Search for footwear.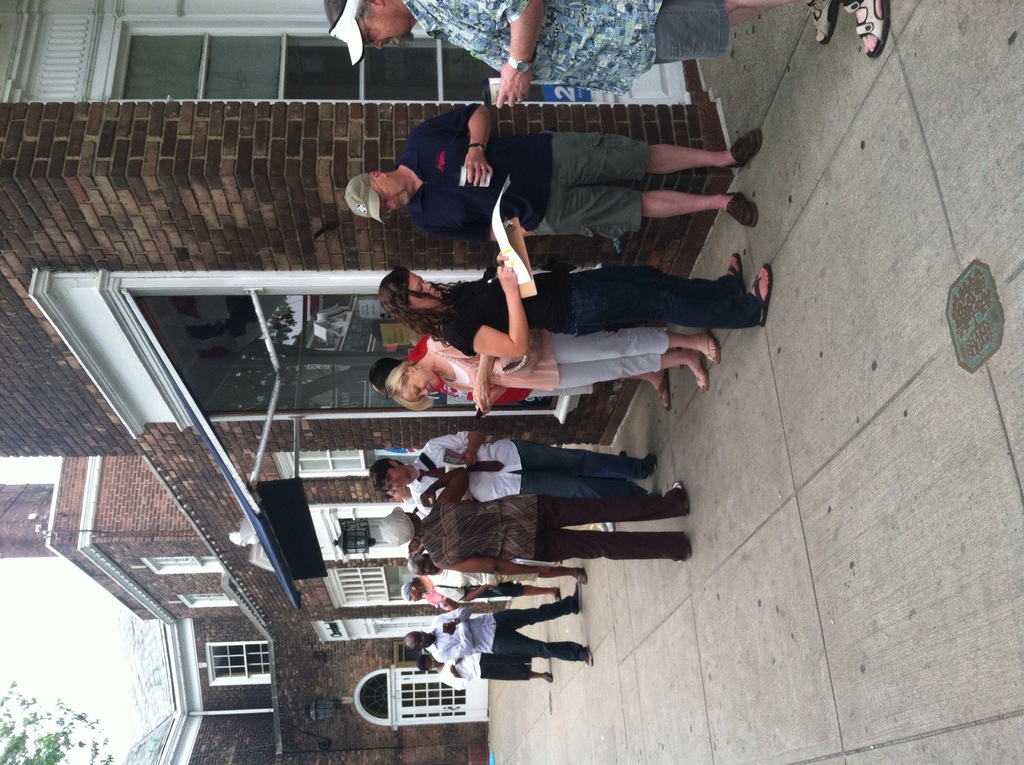
Found at detection(590, 514, 611, 540).
